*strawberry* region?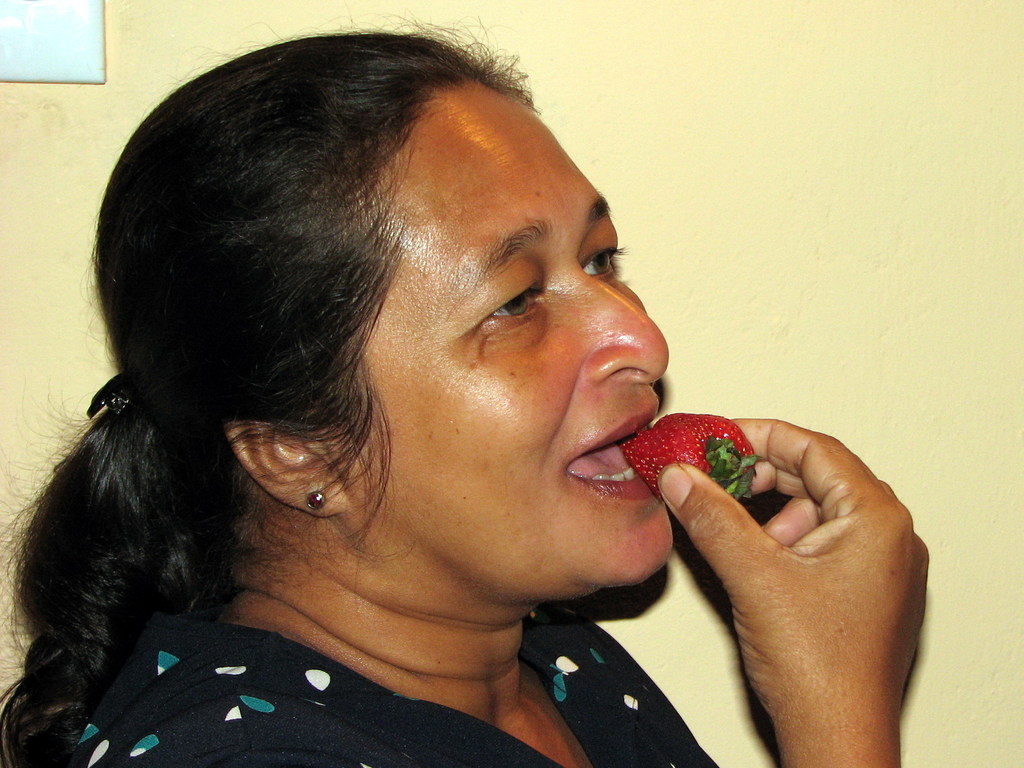
(x1=632, y1=410, x2=769, y2=509)
